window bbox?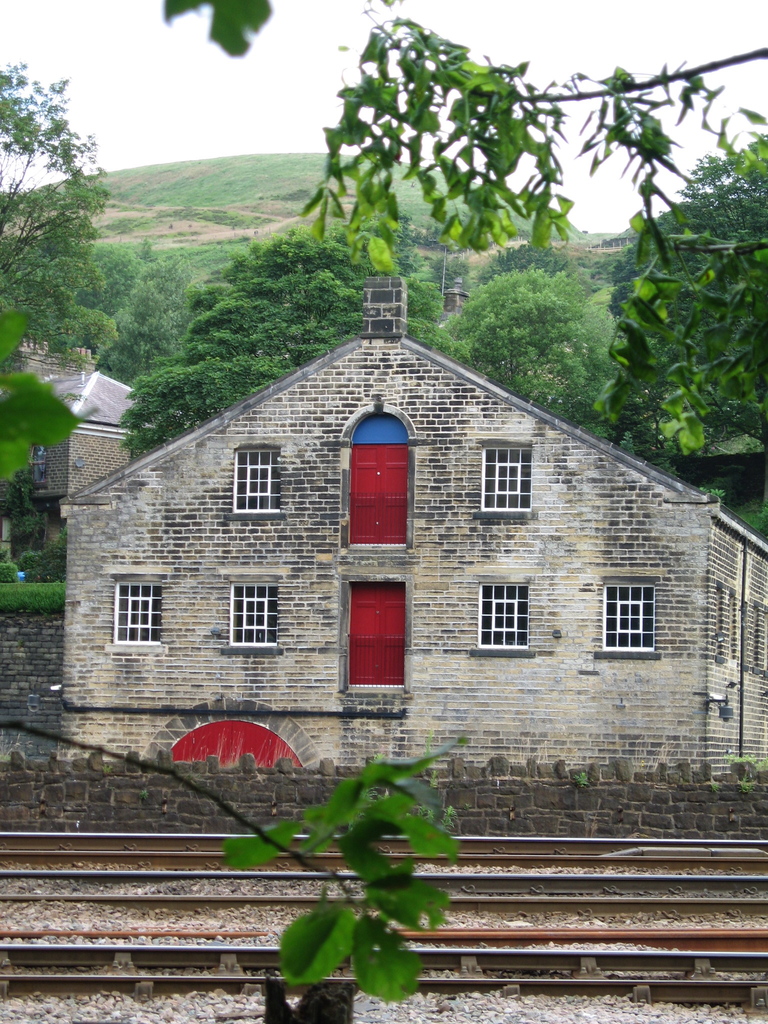
x1=100 y1=564 x2=170 y2=655
